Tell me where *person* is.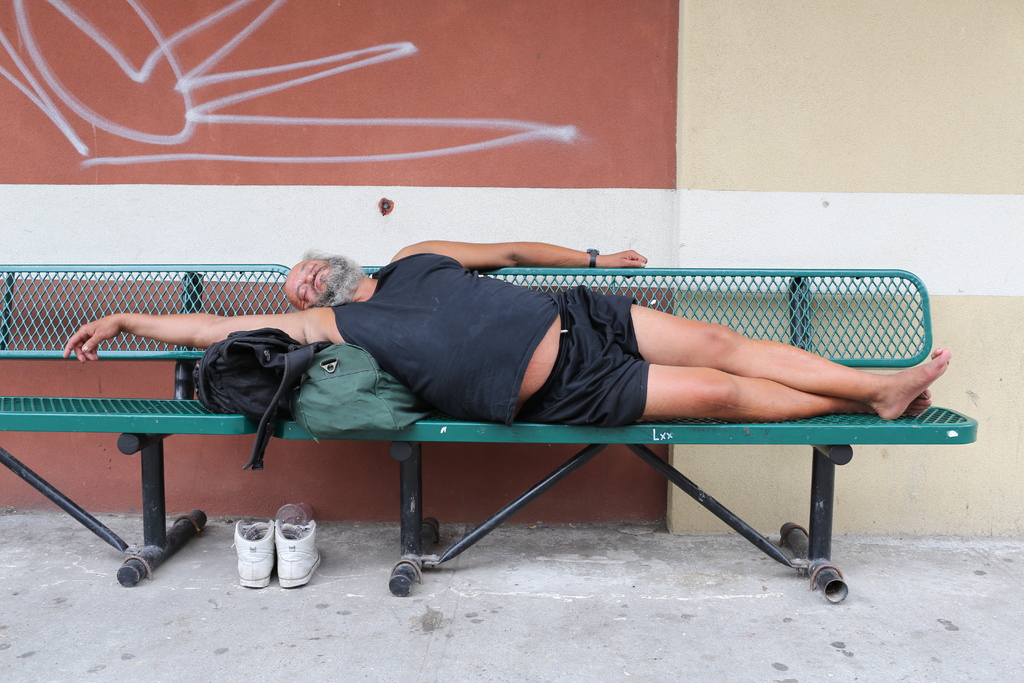
*person* is at [64,236,954,424].
